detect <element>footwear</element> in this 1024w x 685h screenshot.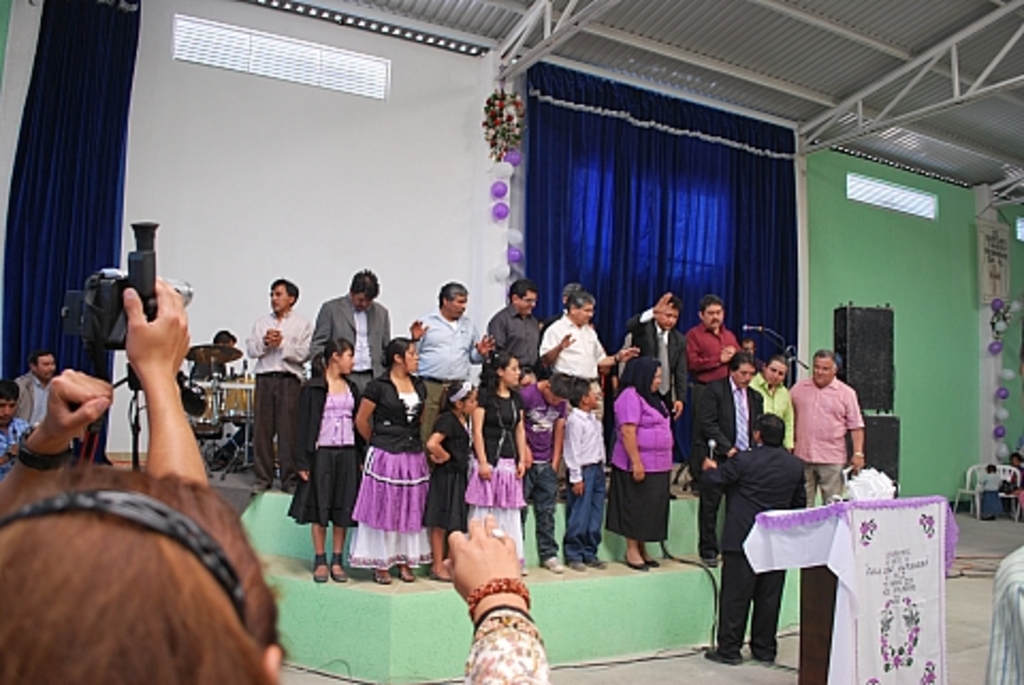
Detection: <box>365,565,395,589</box>.
